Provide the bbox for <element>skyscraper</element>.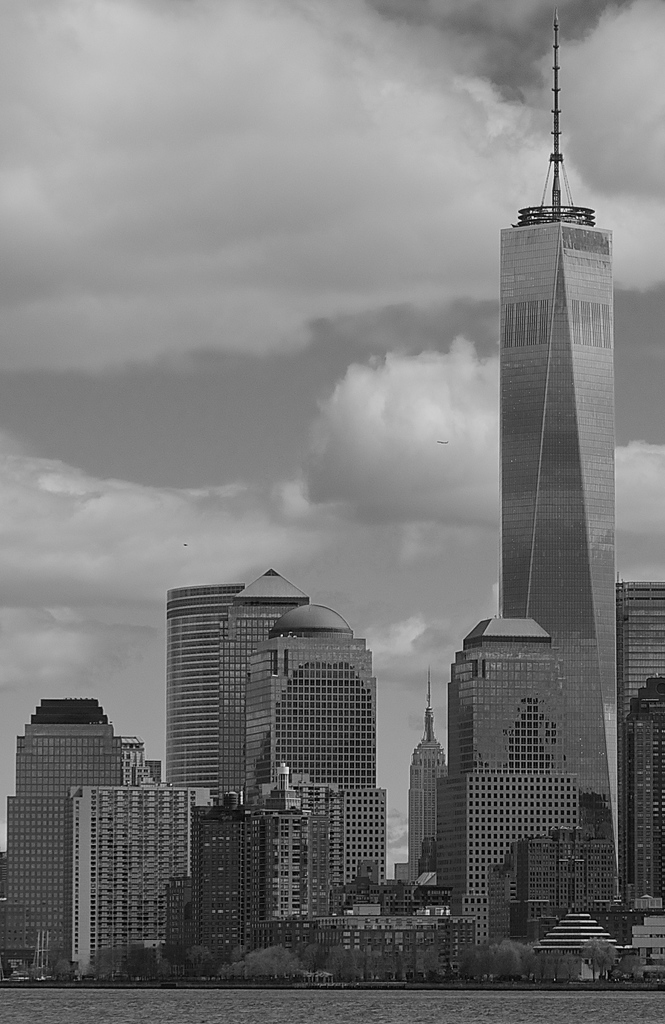
179, 806, 267, 977.
